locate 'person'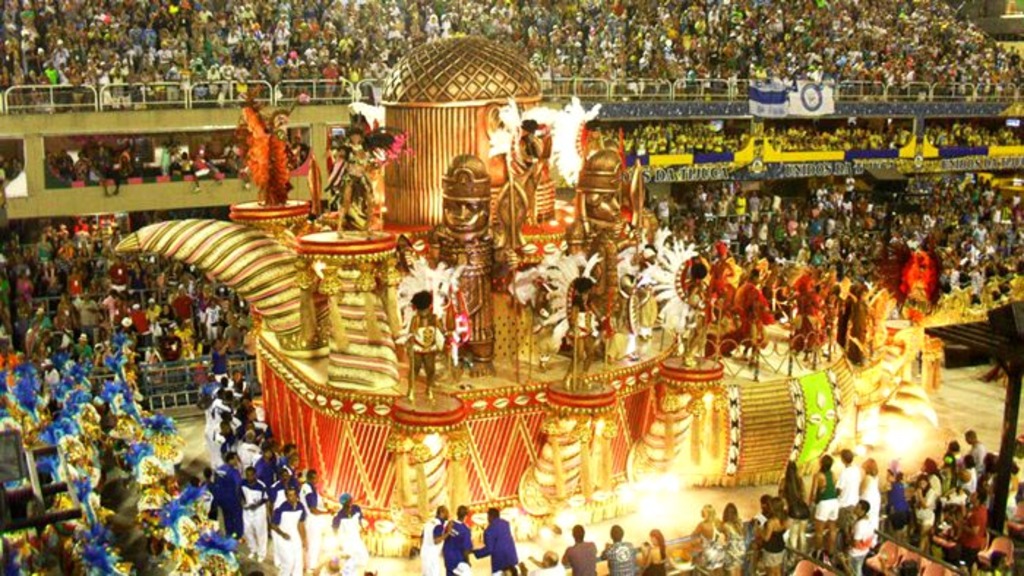
region(566, 282, 617, 393)
